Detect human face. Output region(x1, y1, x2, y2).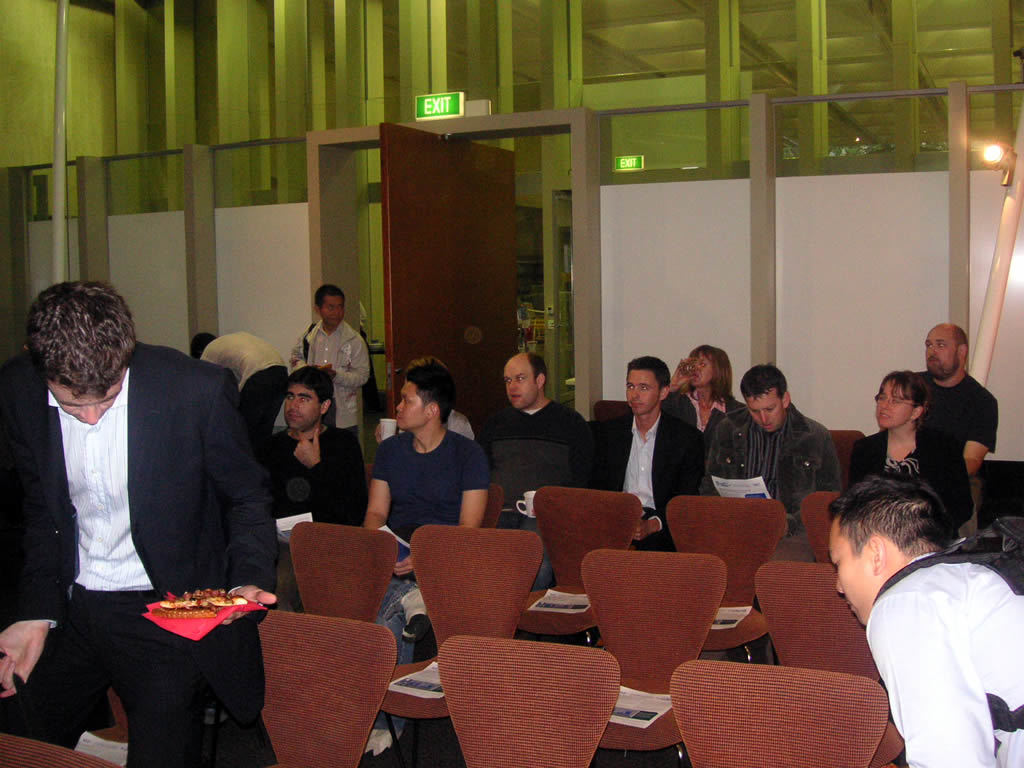
region(875, 374, 917, 428).
